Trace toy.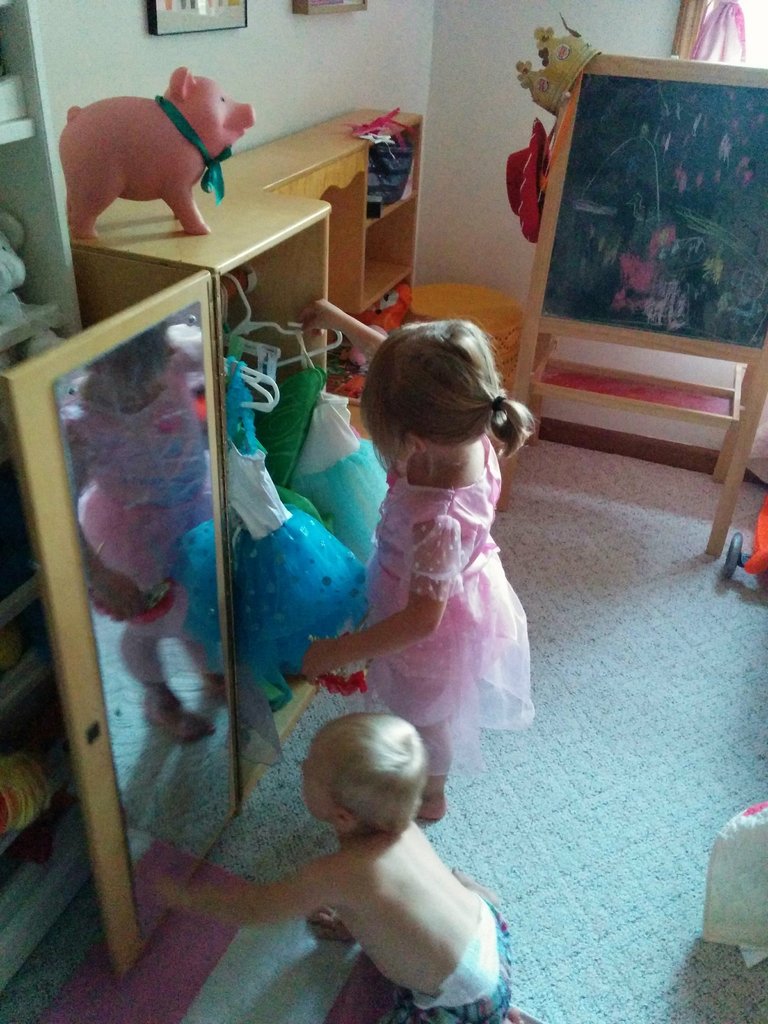
Traced to bbox(321, 285, 412, 401).
